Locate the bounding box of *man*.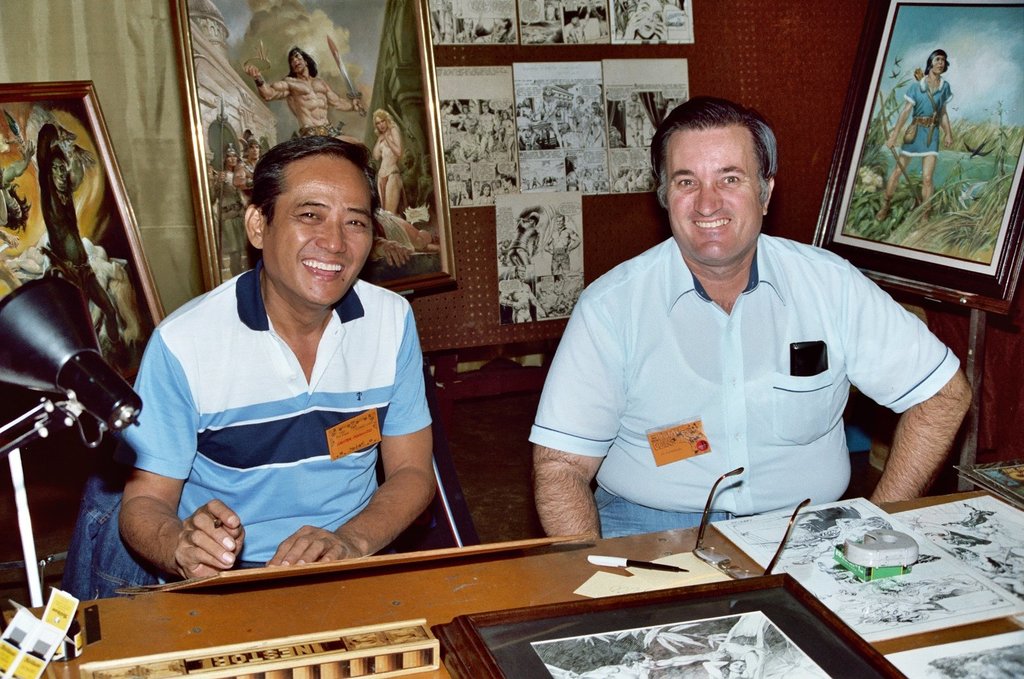
Bounding box: x1=542, y1=99, x2=944, y2=551.
